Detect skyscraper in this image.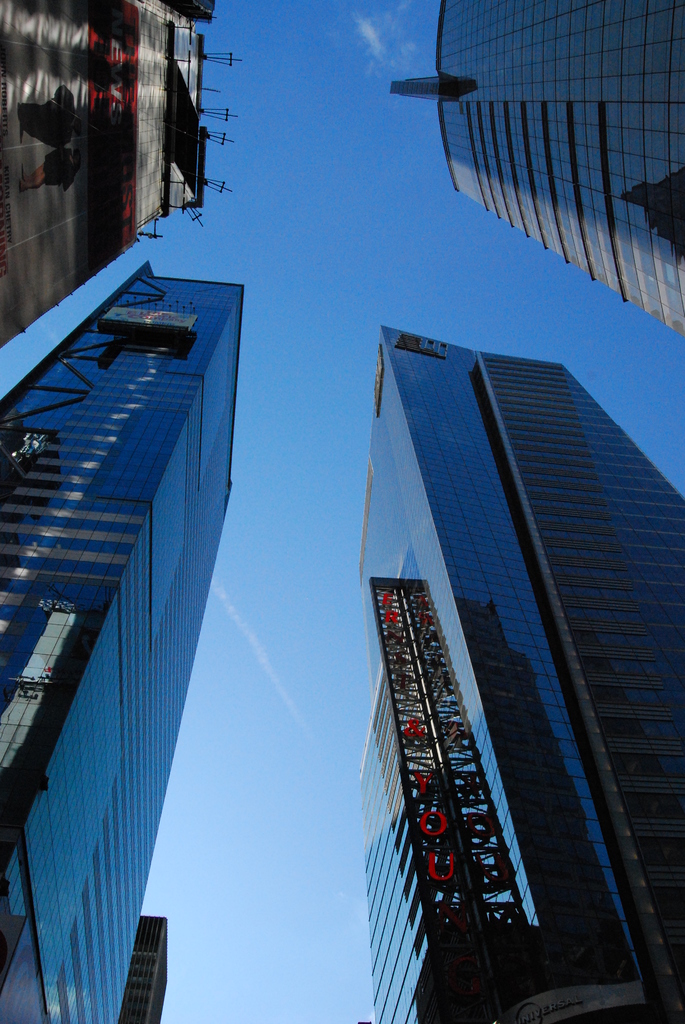
Detection: (left=326, top=282, right=665, bottom=996).
